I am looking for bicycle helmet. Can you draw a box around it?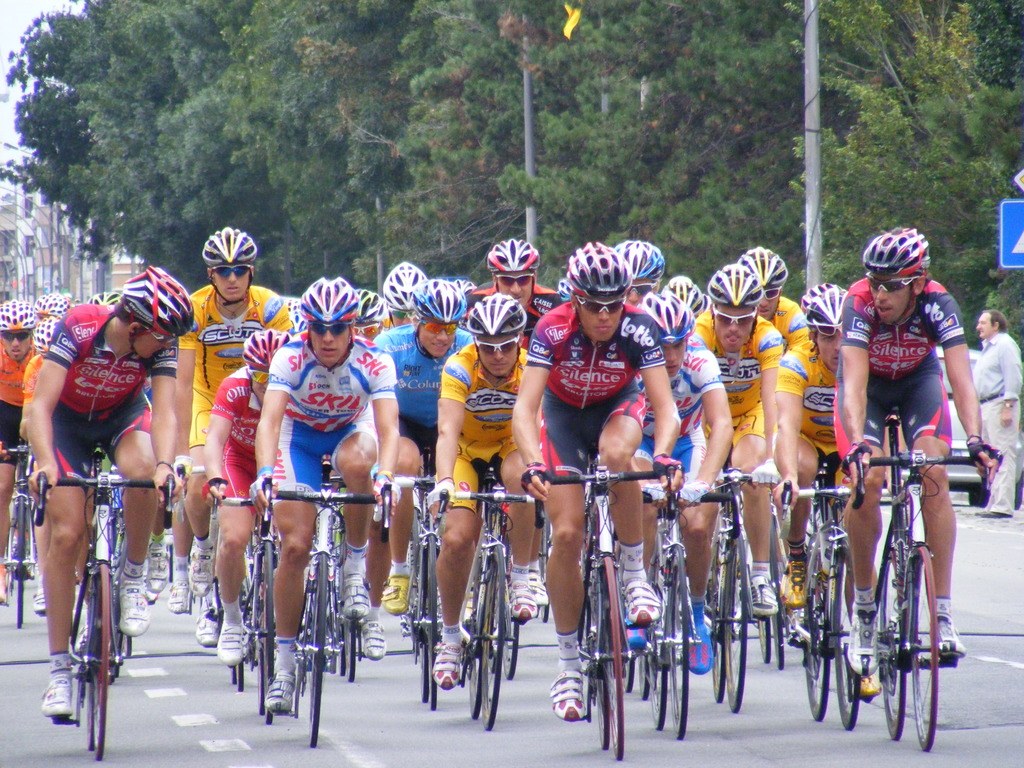
Sure, the bounding box is <box>743,240,789,289</box>.
